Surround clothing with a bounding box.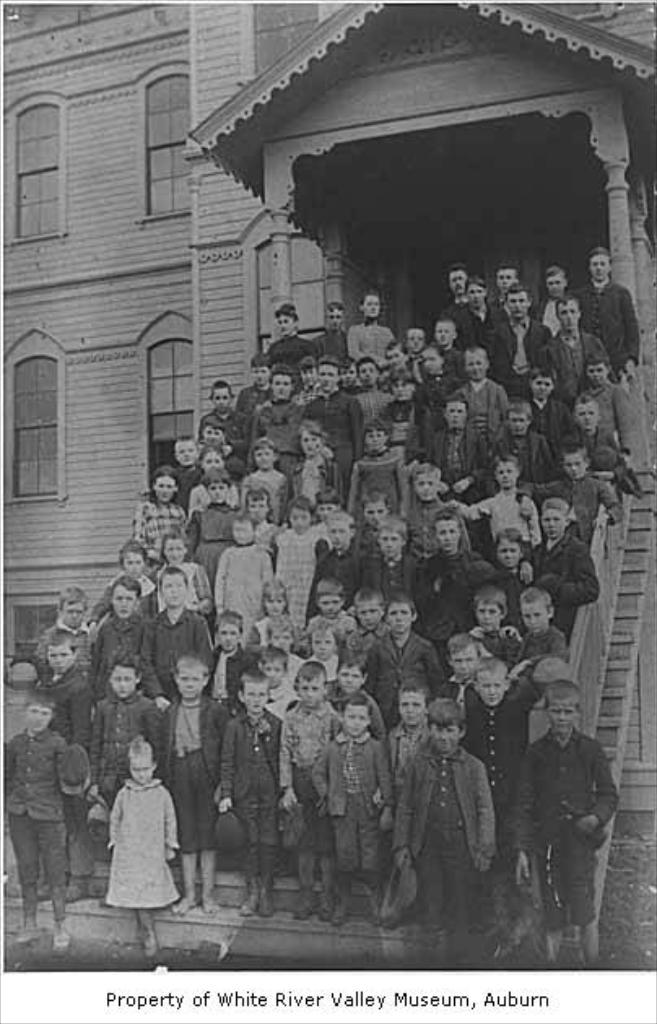
detection(424, 553, 480, 619).
